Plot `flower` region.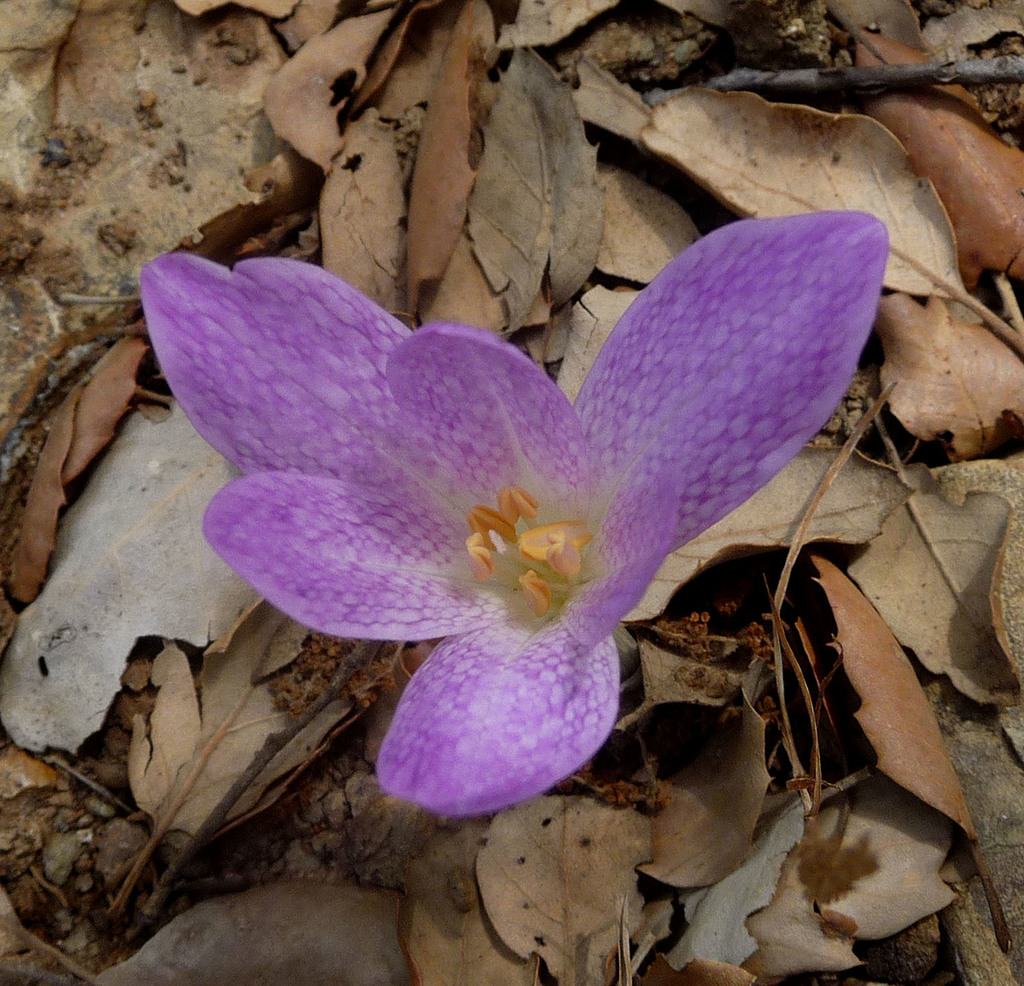
Plotted at <region>135, 211, 901, 838</region>.
